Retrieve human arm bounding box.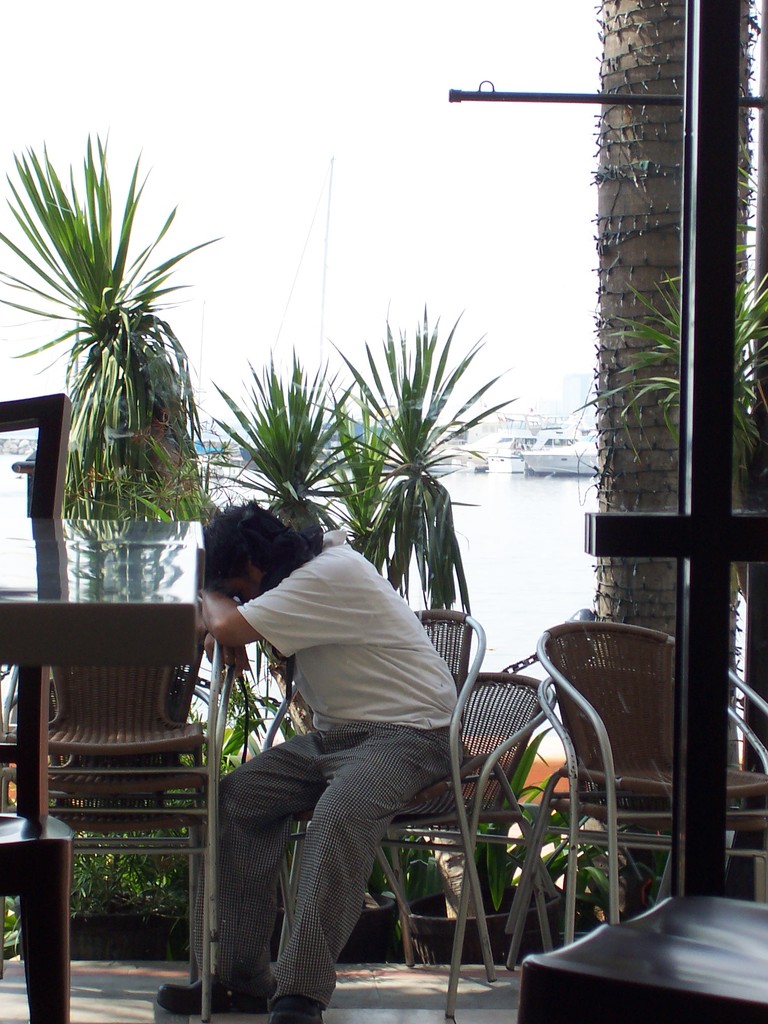
Bounding box: bbox=[188, 584, 280, 678].
